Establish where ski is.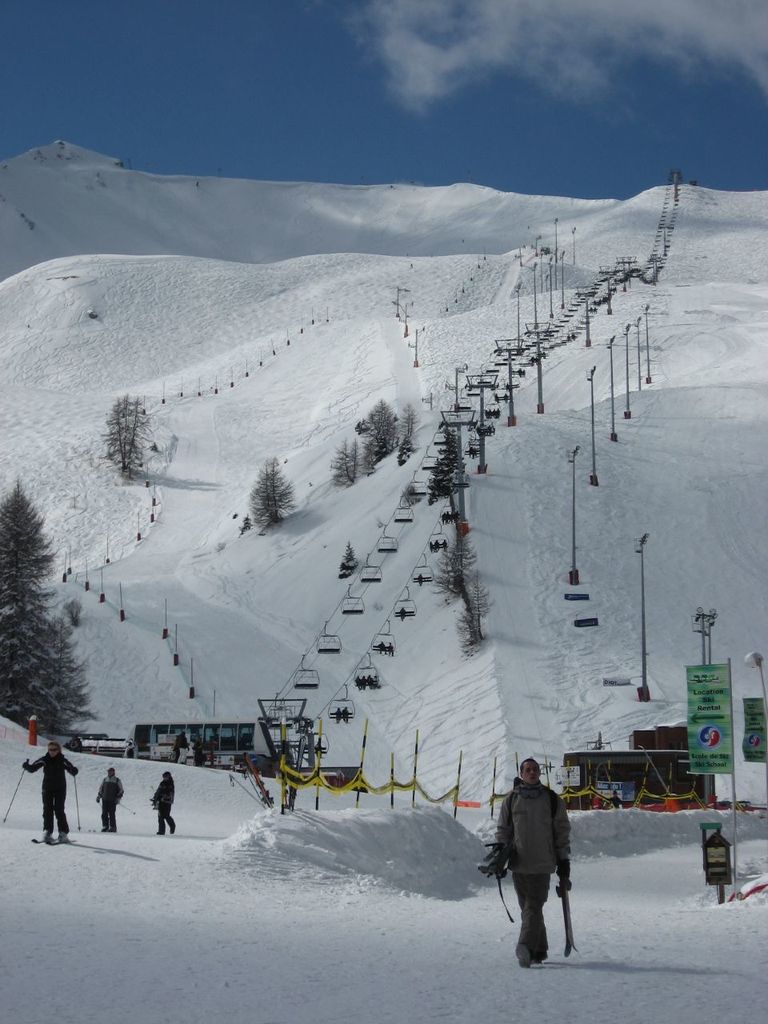
Established at crop(28, 832, 74, 850).
